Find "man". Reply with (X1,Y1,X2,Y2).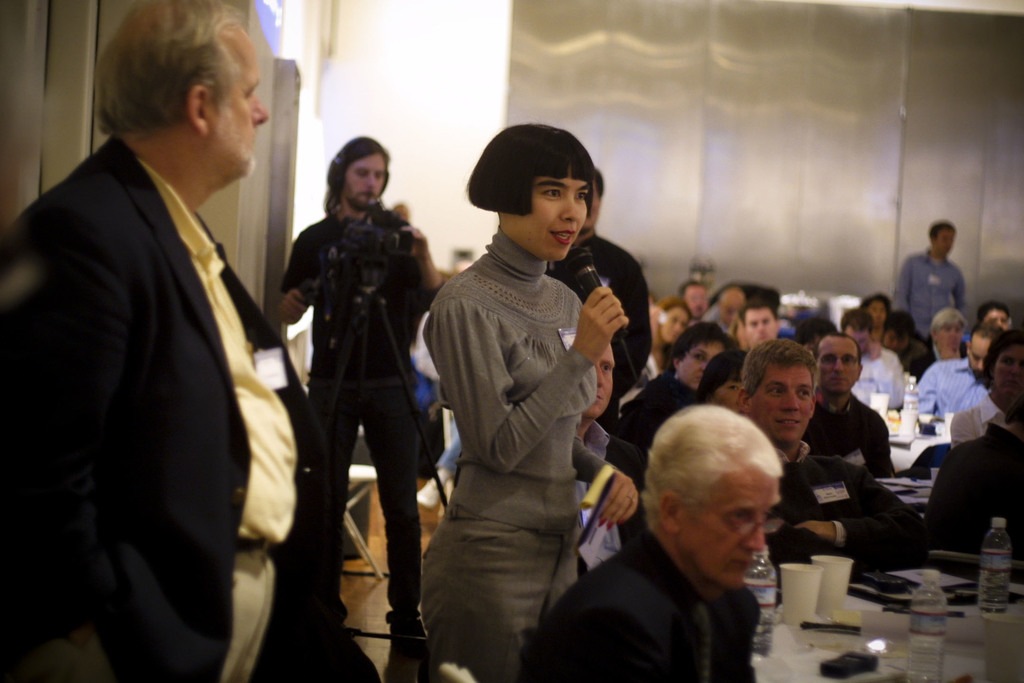
(545,172,651,427).
